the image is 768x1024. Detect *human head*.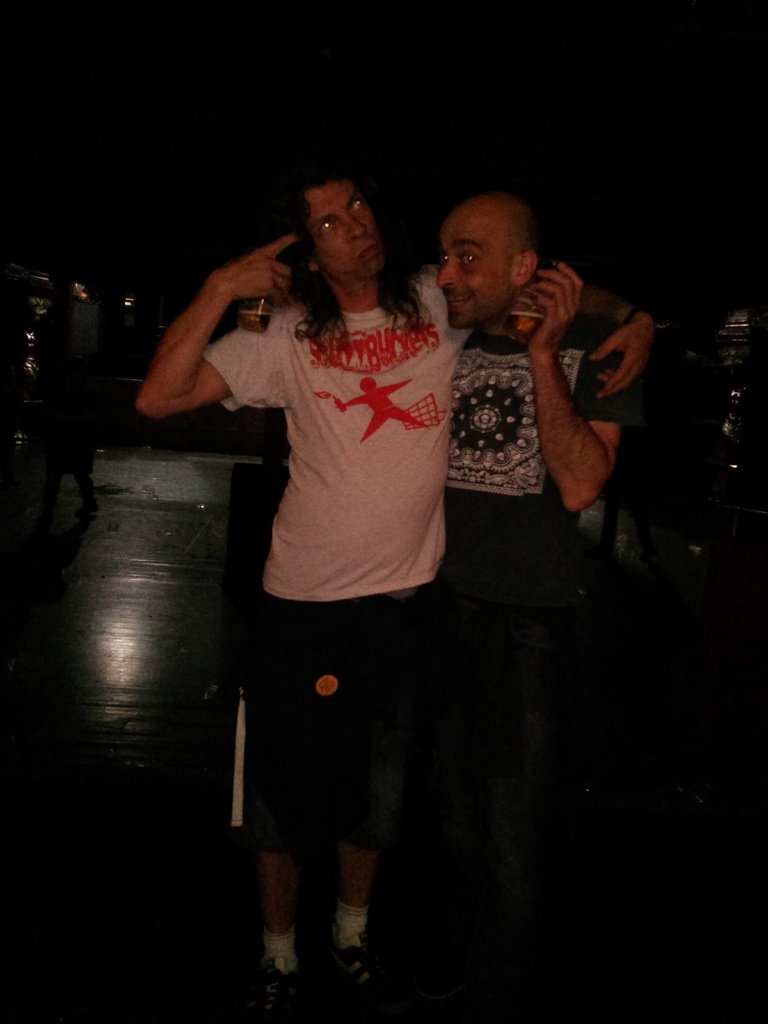
Detection: (left=435, top=200, right=538, bottom=335).
